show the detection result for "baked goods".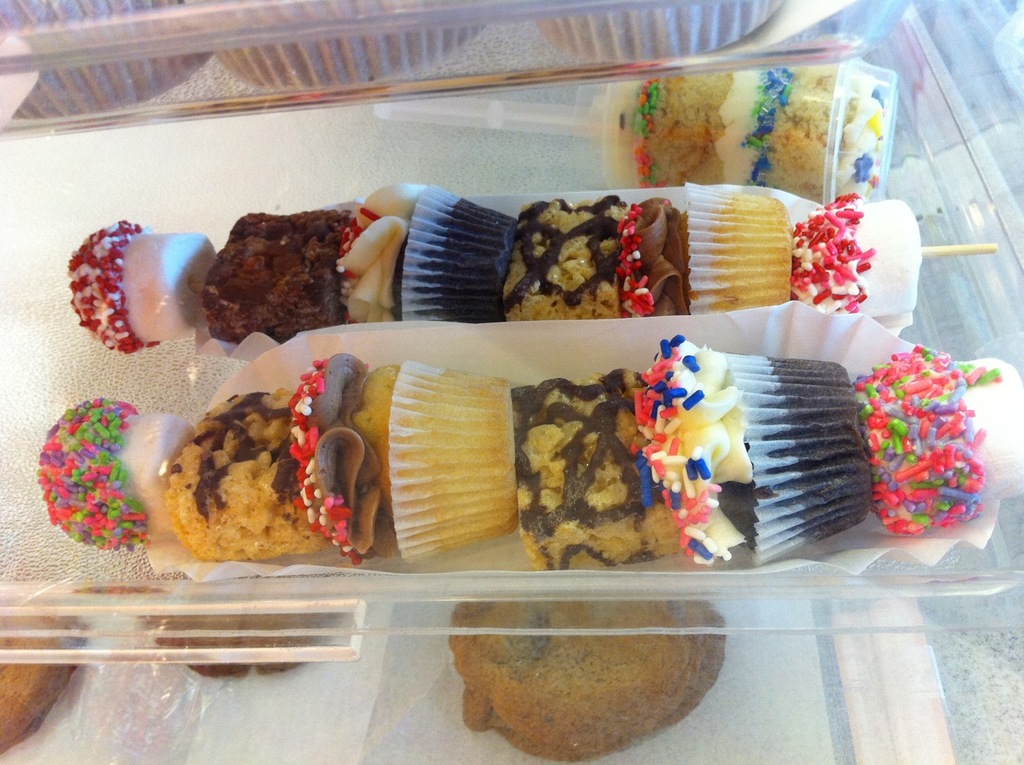
BBox(141, 578, 354, 680).
